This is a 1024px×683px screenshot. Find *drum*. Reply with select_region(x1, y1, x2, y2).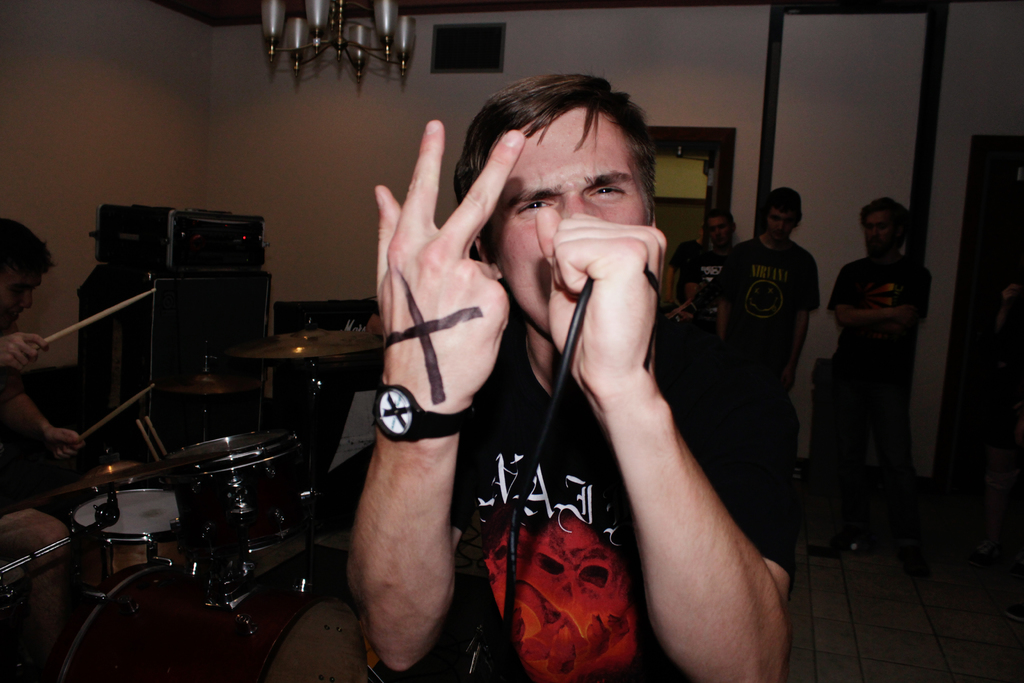
select_region(63, 491, 198, 598).
